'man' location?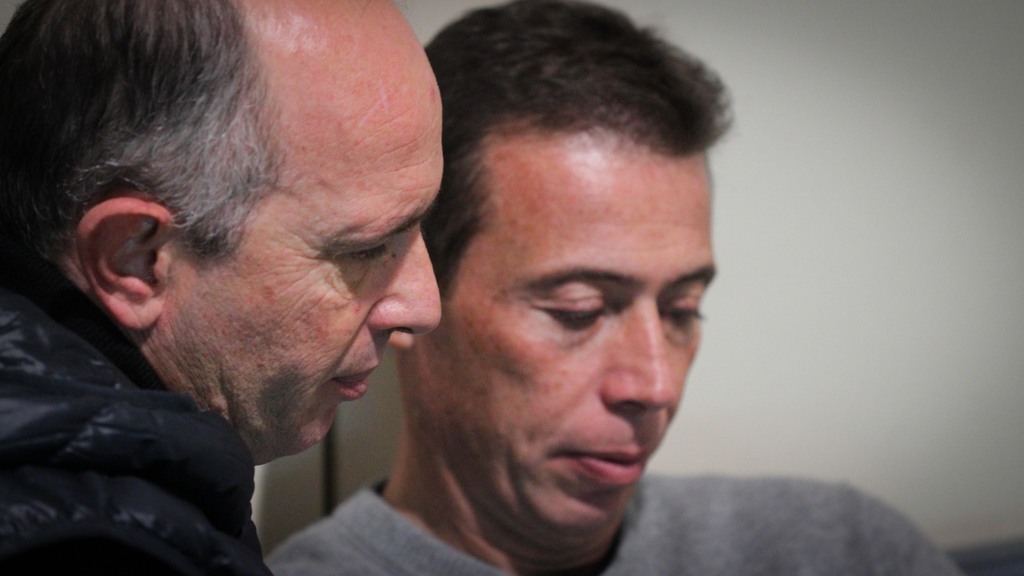
(264, 0, 970, 575)
